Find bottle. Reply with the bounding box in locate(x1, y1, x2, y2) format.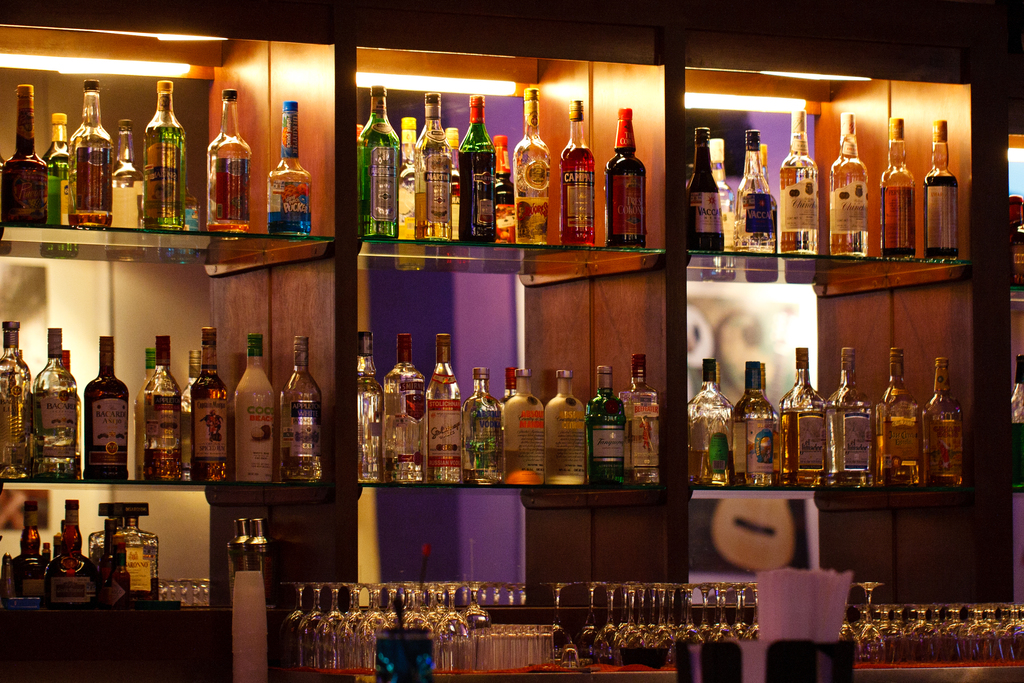
locate(262, 97, 308, 236).
